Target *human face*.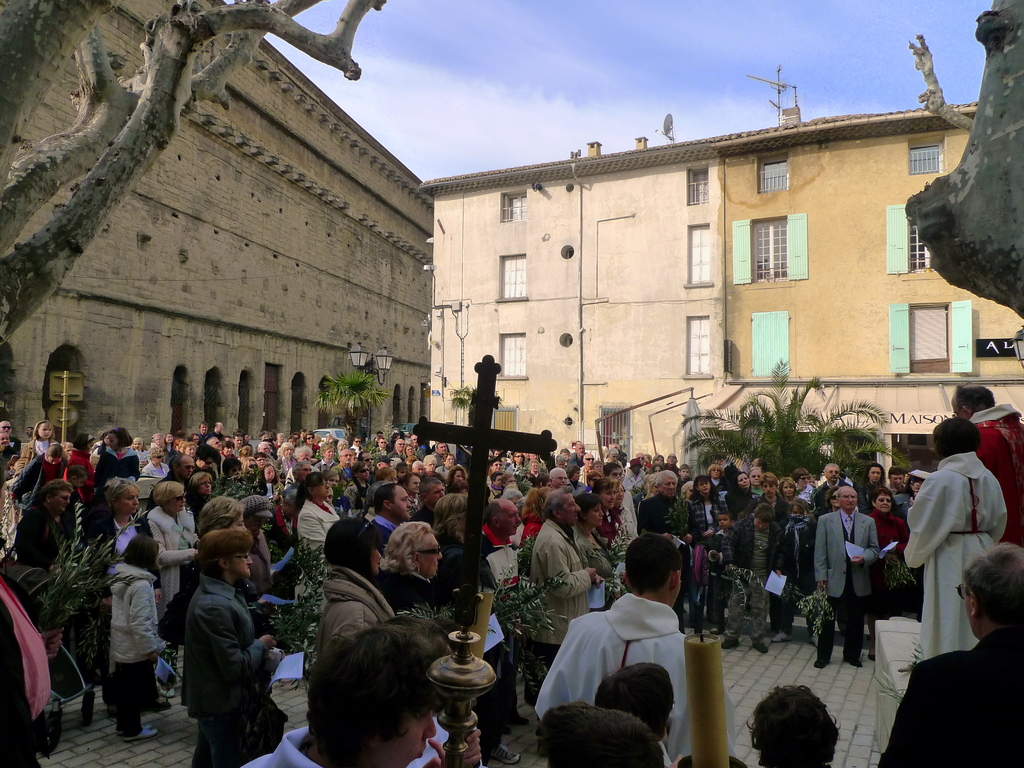
Target region: x1=576, y1=445, x2=581, y2=451.
